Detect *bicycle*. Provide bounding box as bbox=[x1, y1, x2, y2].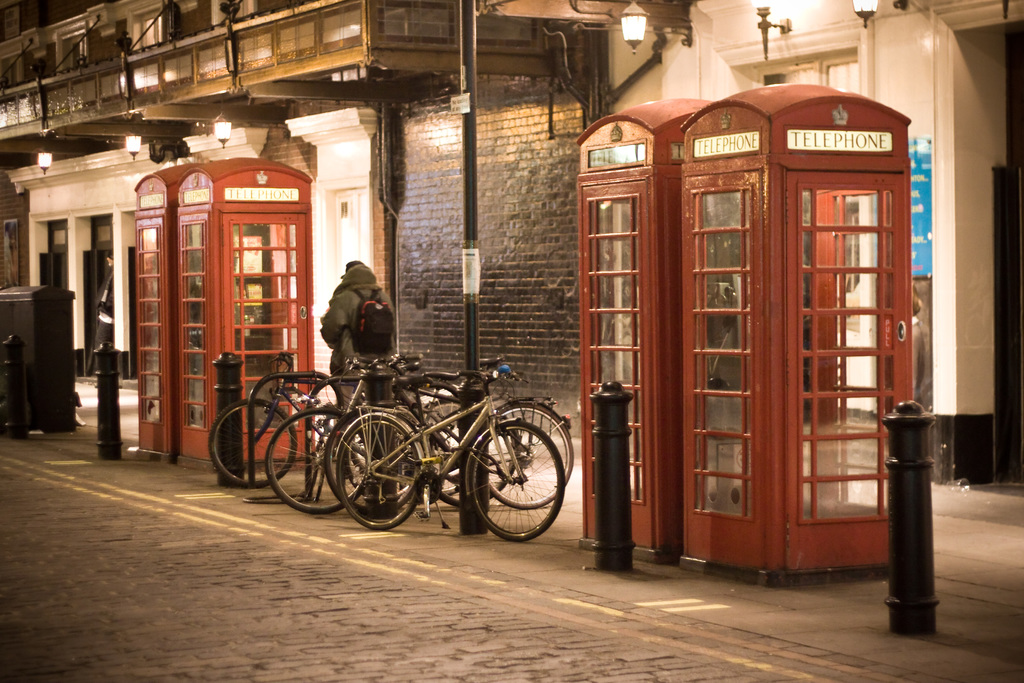
bbox=[292, 359, 463, 498].
